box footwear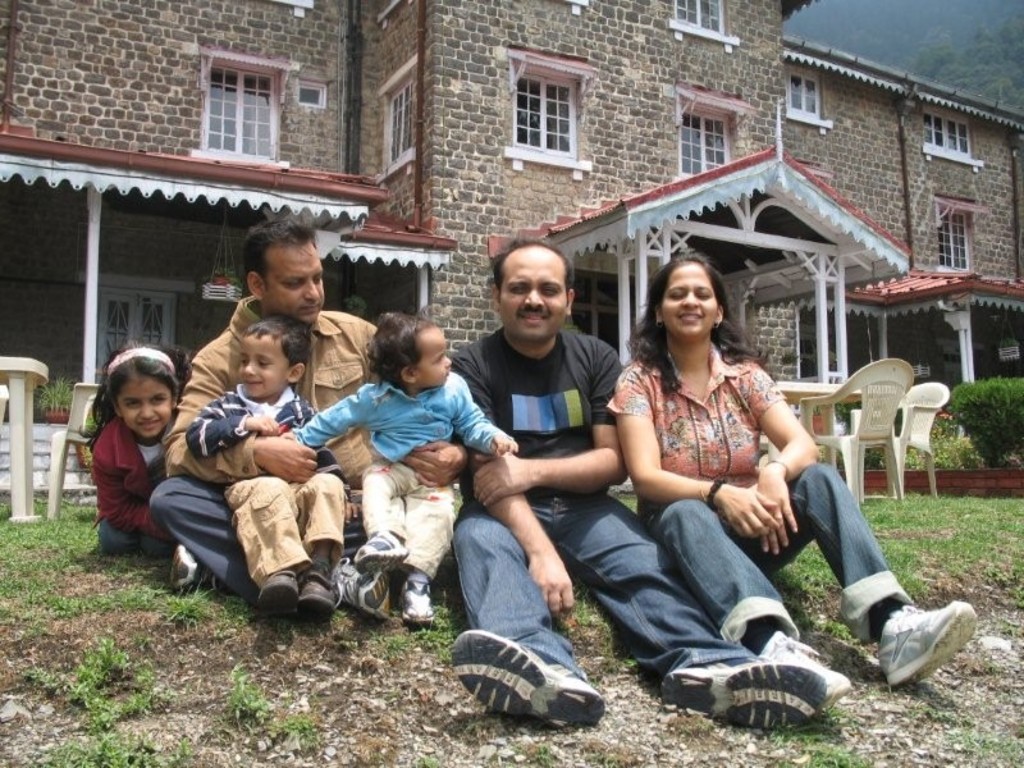
{"x1": 303, "y1": 563, "x2": 326, "y2": 635}
